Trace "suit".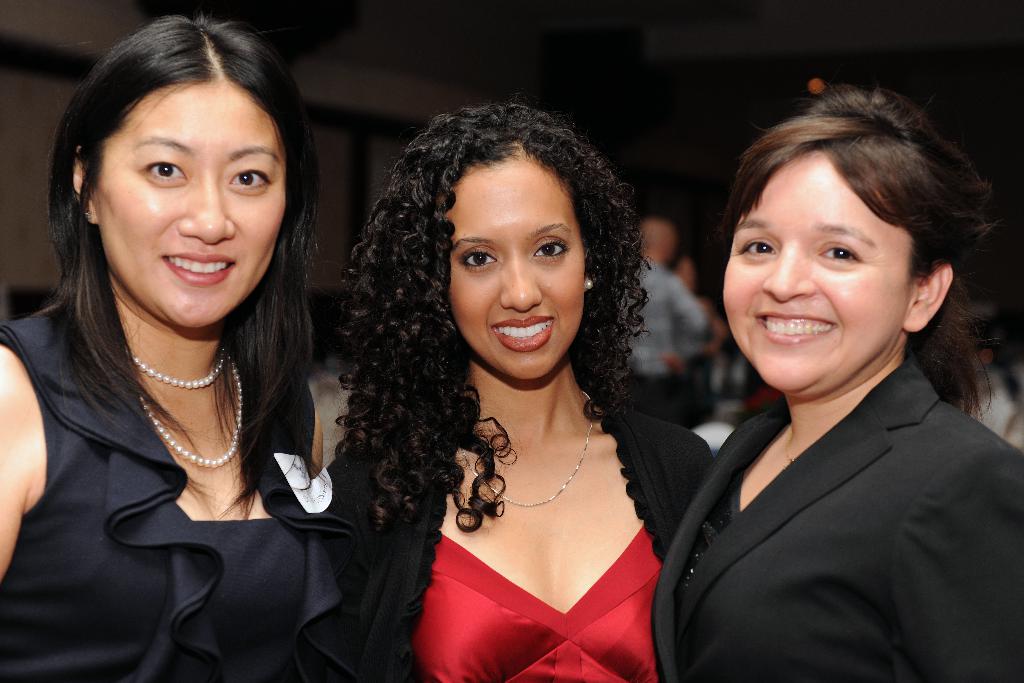
Traced to Rect(631, 288, 1023, 672).
